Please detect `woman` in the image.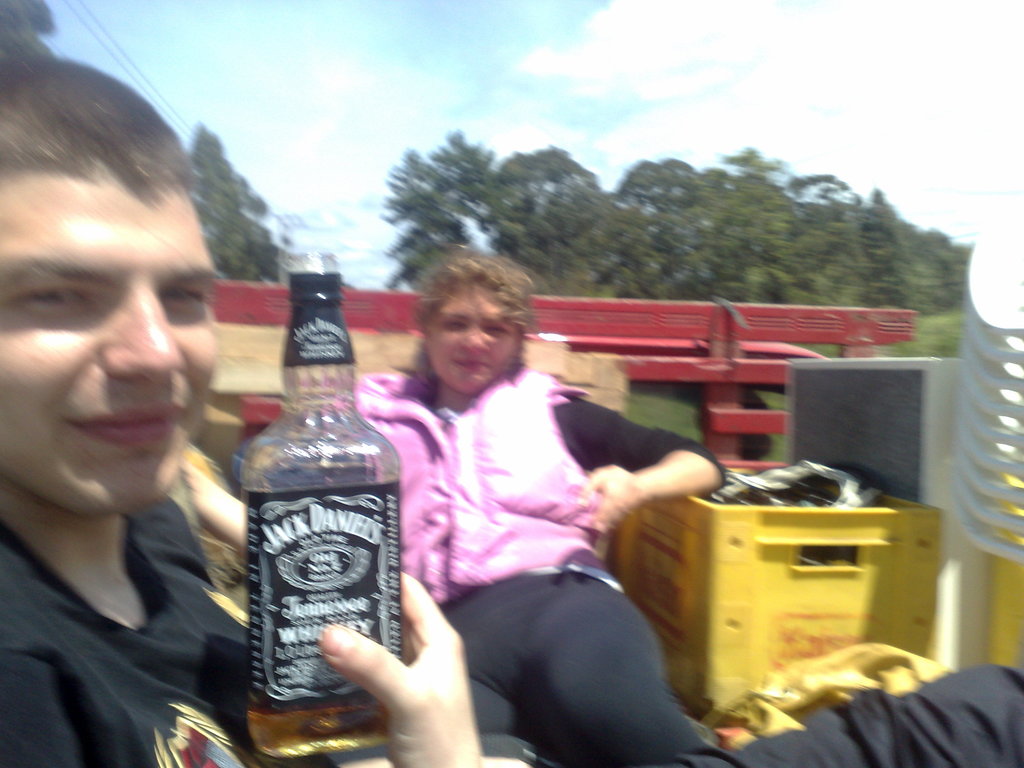
[left=319, top=253, right=724, bottom=767].
